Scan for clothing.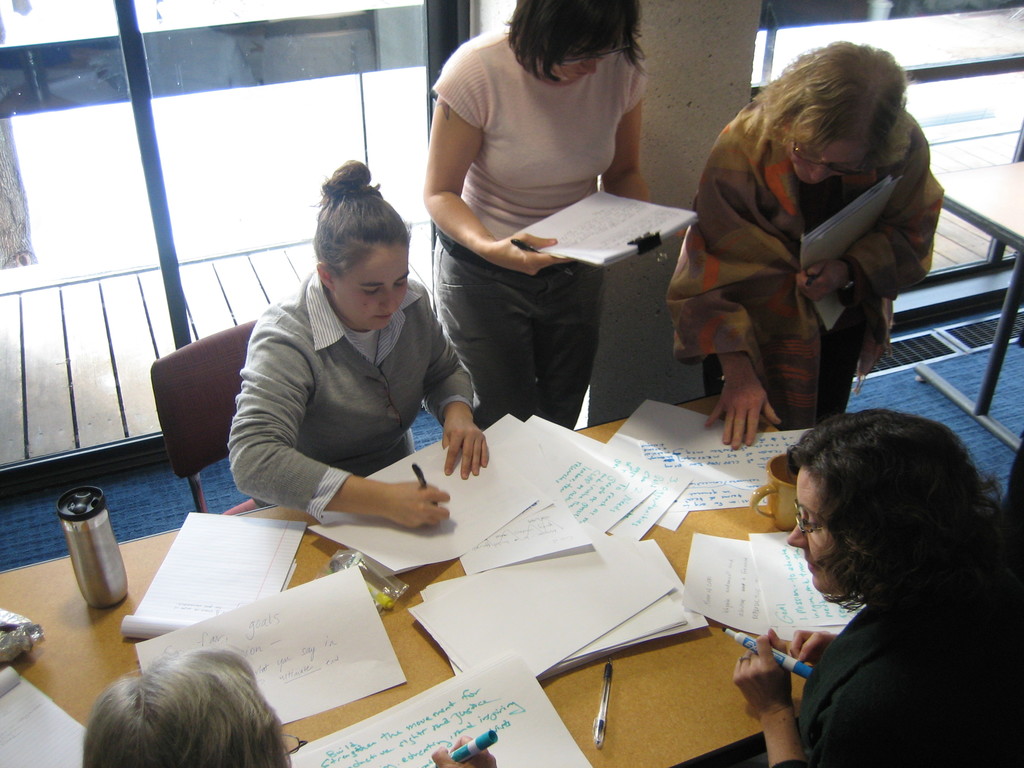
Scan result: detection(435, 24, 649, 431).
